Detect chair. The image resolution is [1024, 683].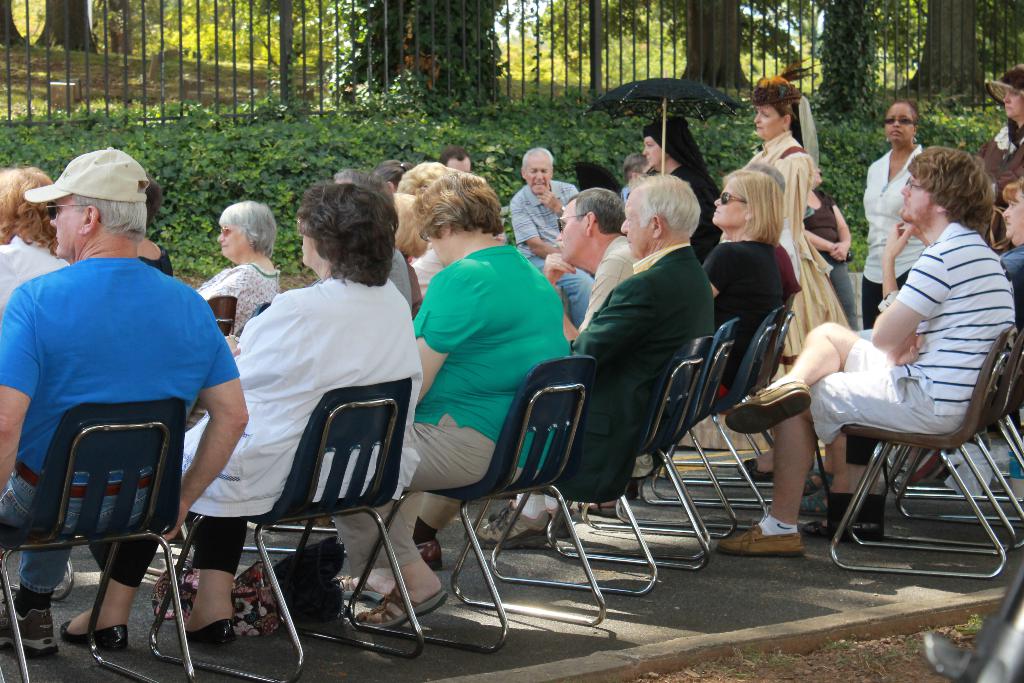
bbox(341, 353, 605, 657).
